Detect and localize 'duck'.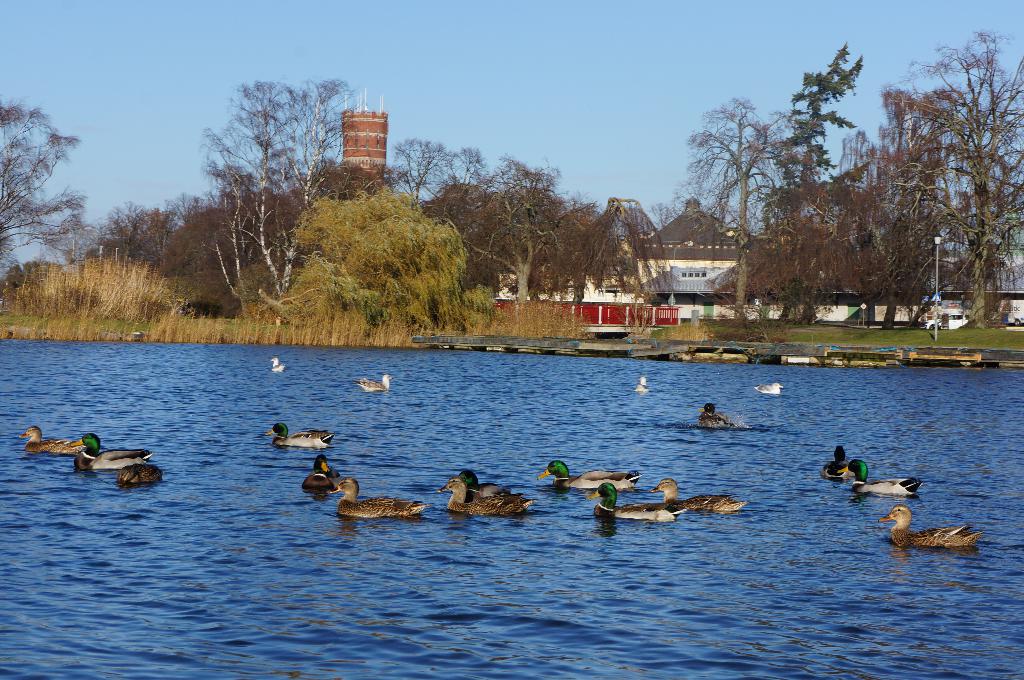
Localized at 633 372 658 395.
